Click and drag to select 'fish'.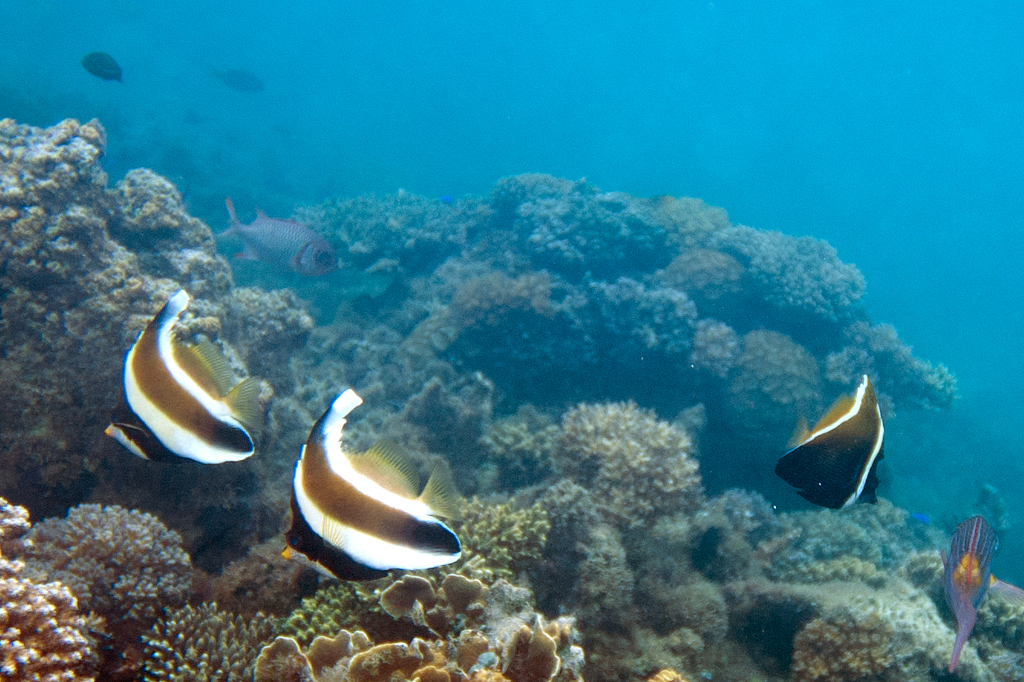
Selection: bbox(283, 406, 454, 590).
